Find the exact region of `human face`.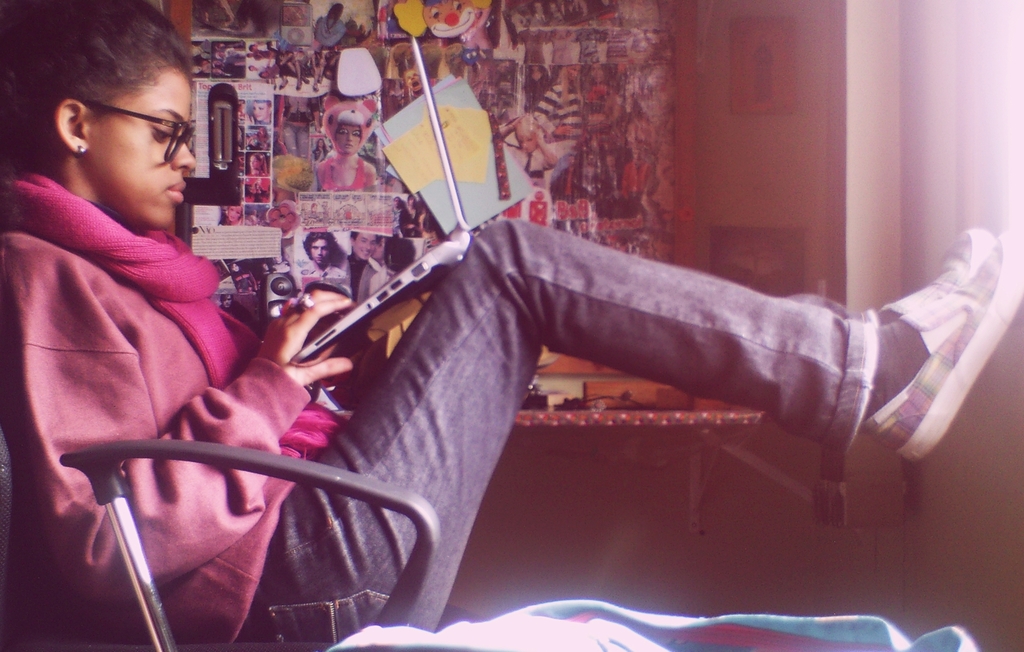
Exact region: pyautogui.locateOnScreen(310, 236, 328, 267).
